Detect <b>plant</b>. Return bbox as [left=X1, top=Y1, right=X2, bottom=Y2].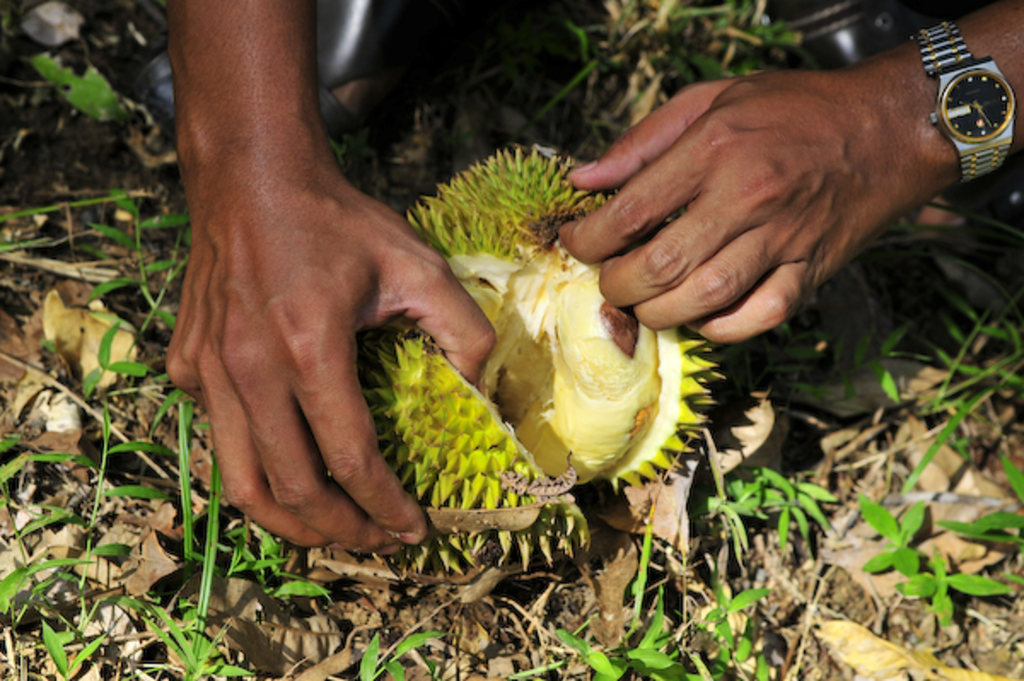
[left=0, top=143, right=364, bottom=642].
